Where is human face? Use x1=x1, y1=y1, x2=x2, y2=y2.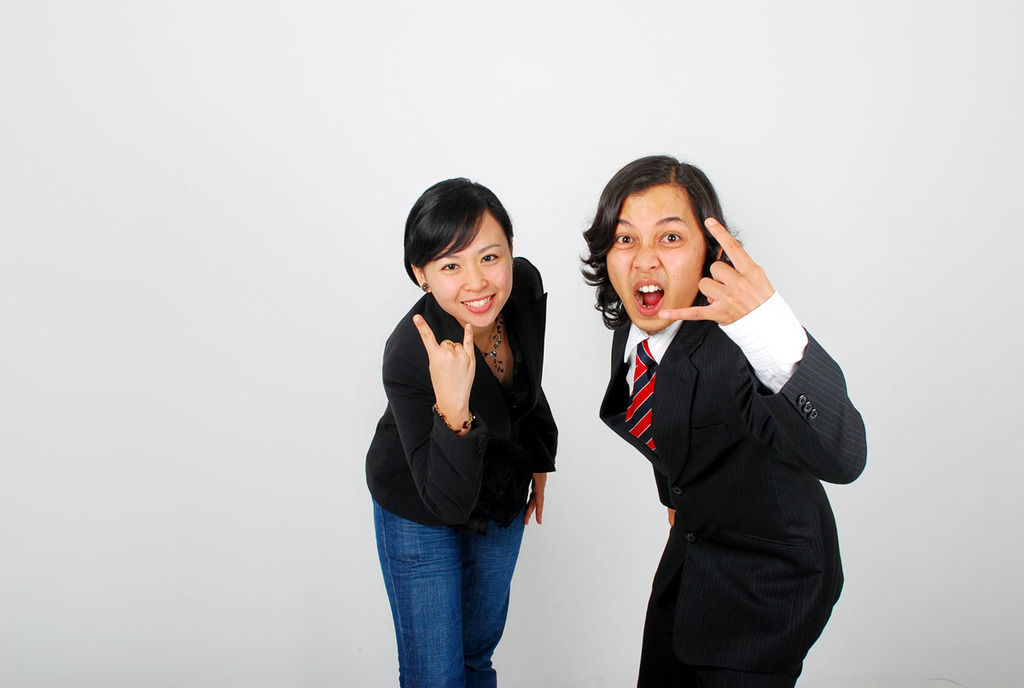
x1=419, y1=211, x2=511, y2=328.
